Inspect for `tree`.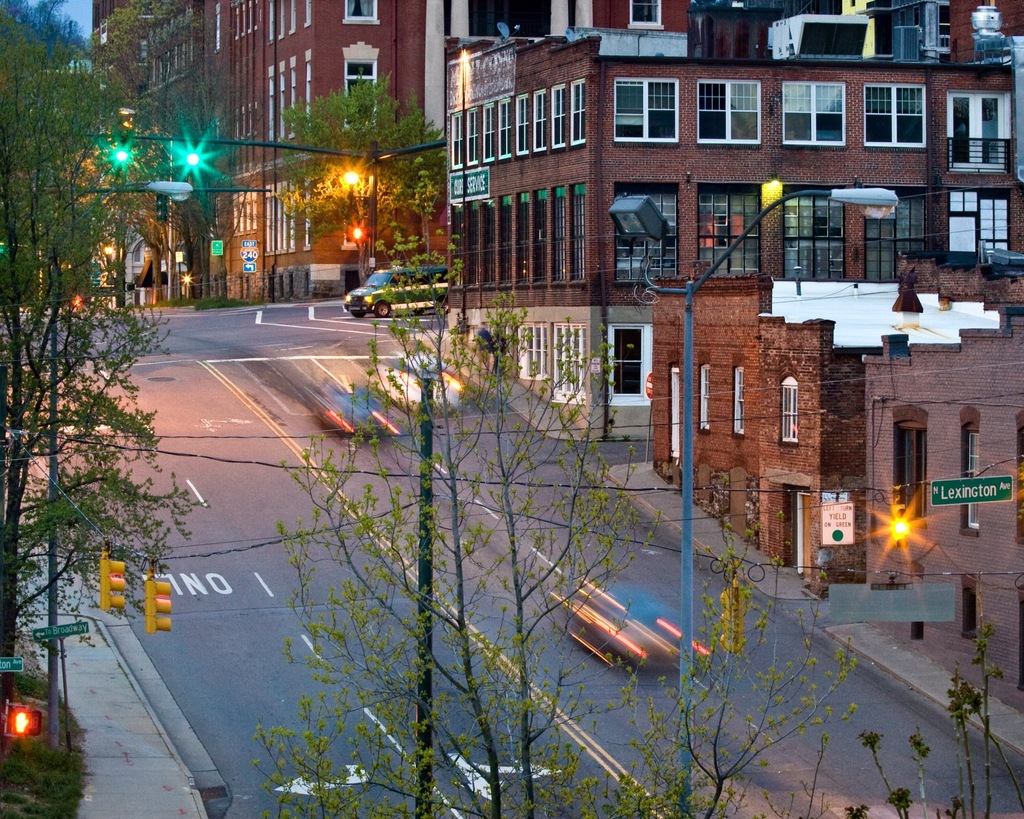
Inspection: <box>248,161,866,818</box>.
